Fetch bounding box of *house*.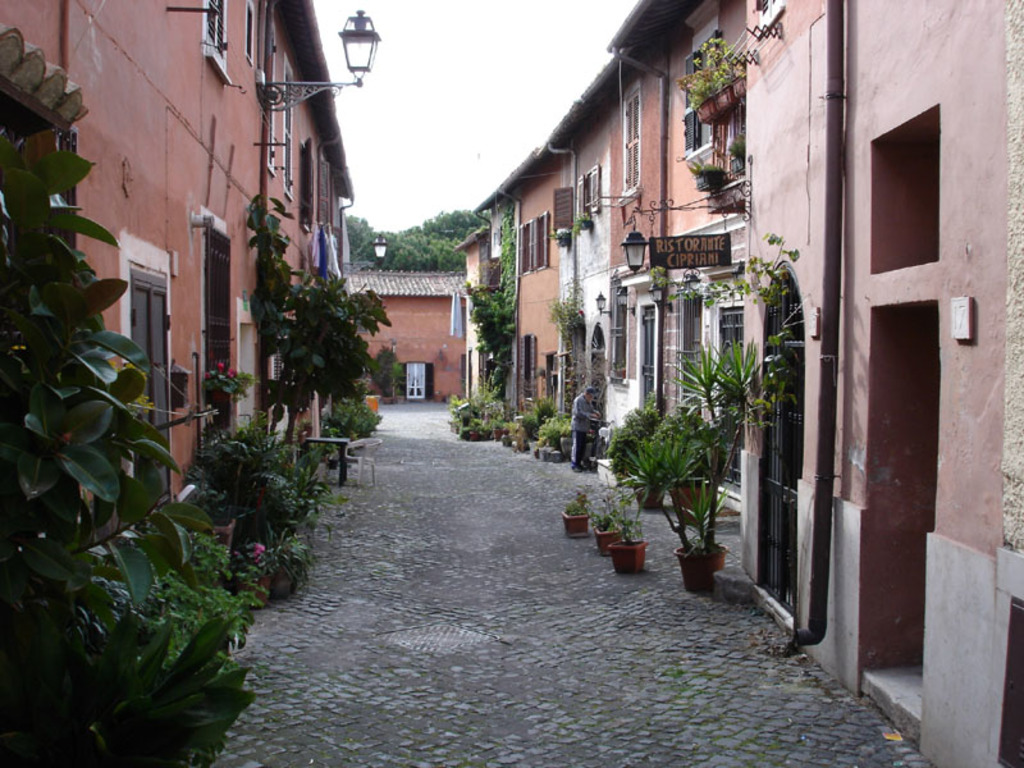
Bbox: x1=0, y1=0, x2=353, y2=515.
